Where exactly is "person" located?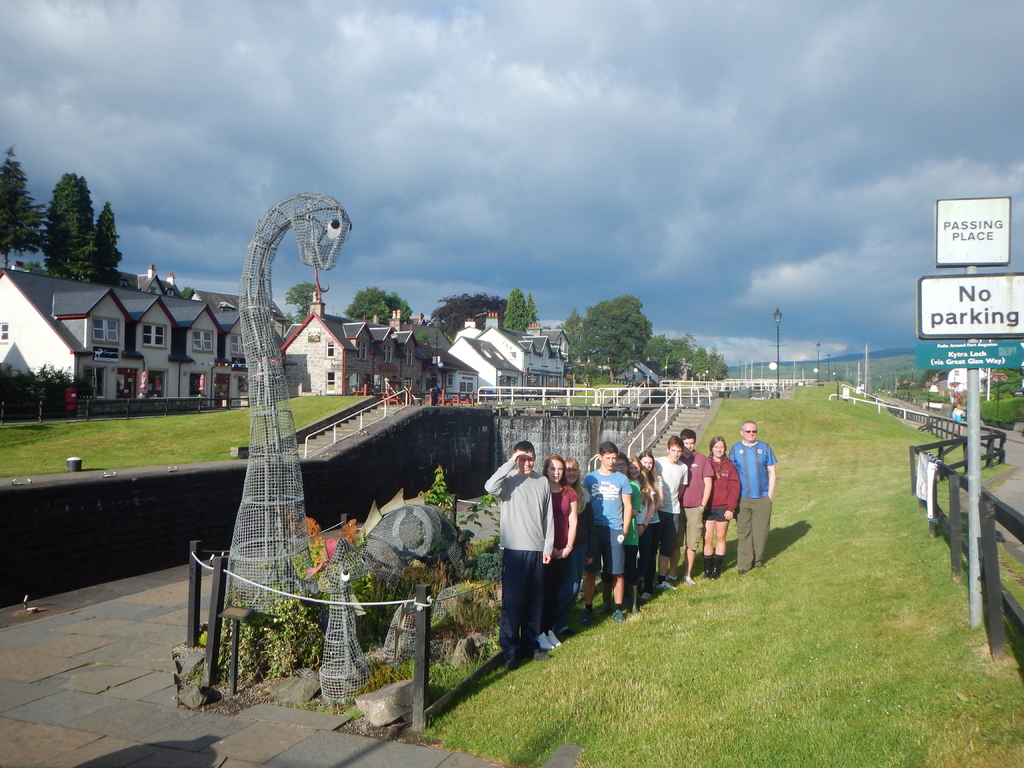
Its bounding box is [554,456,591,634].
